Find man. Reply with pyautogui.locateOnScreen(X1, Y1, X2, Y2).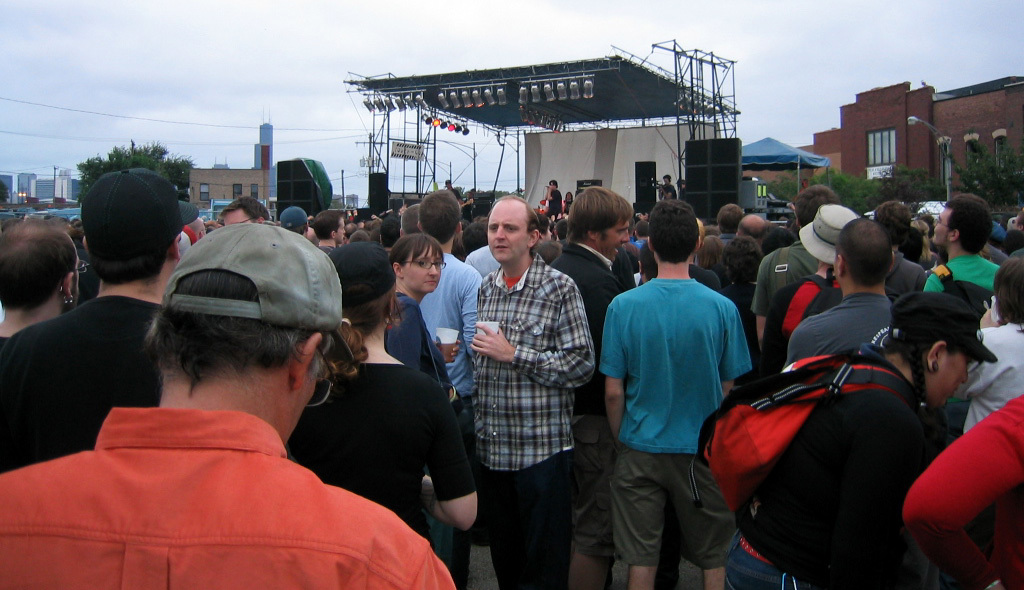
pyautogui.locateOnScreen(314, 206, 340, 255).
